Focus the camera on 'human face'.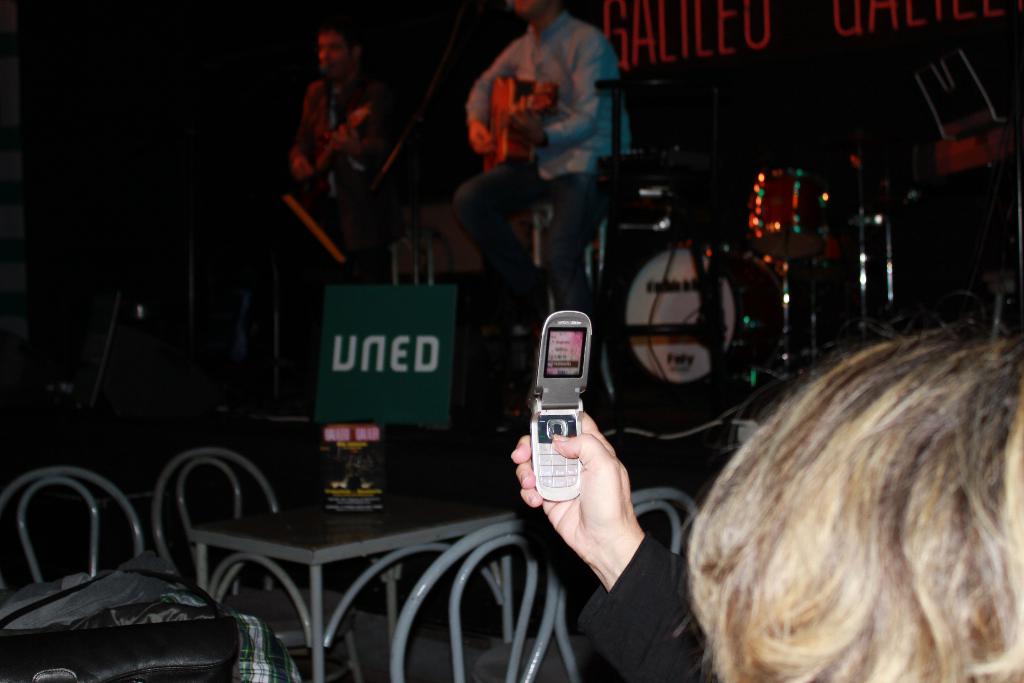
Focus region: <region>316, 29, 354, 76</region>.
